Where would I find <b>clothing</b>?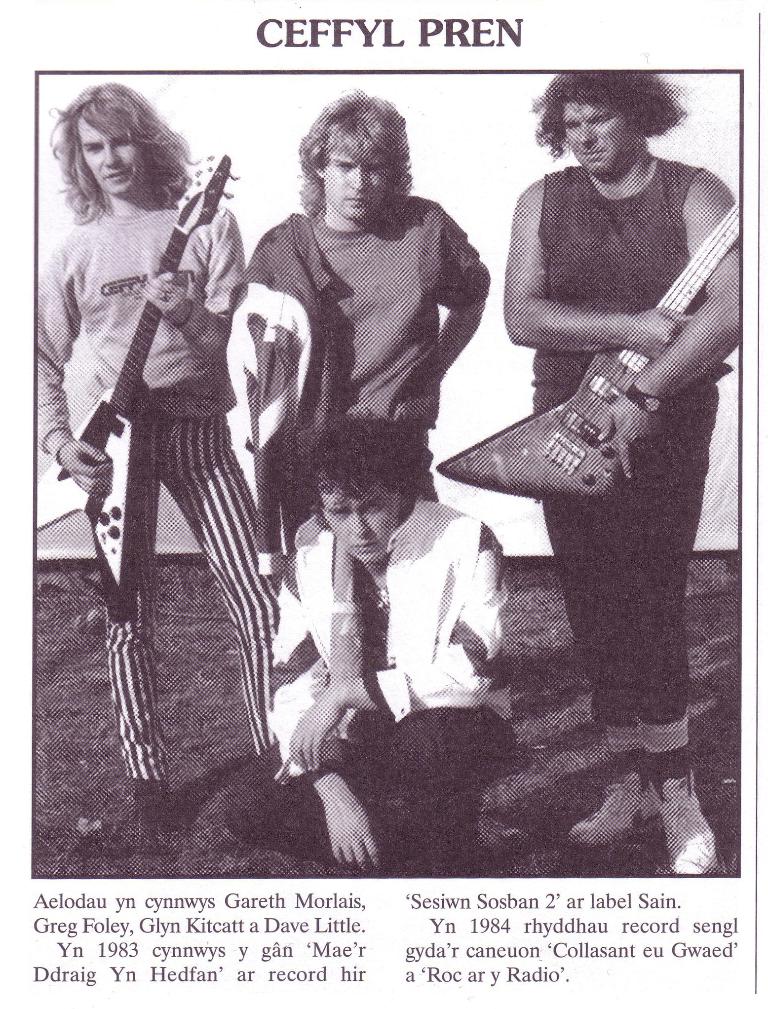
At crop(222, 493, 515, 878).
